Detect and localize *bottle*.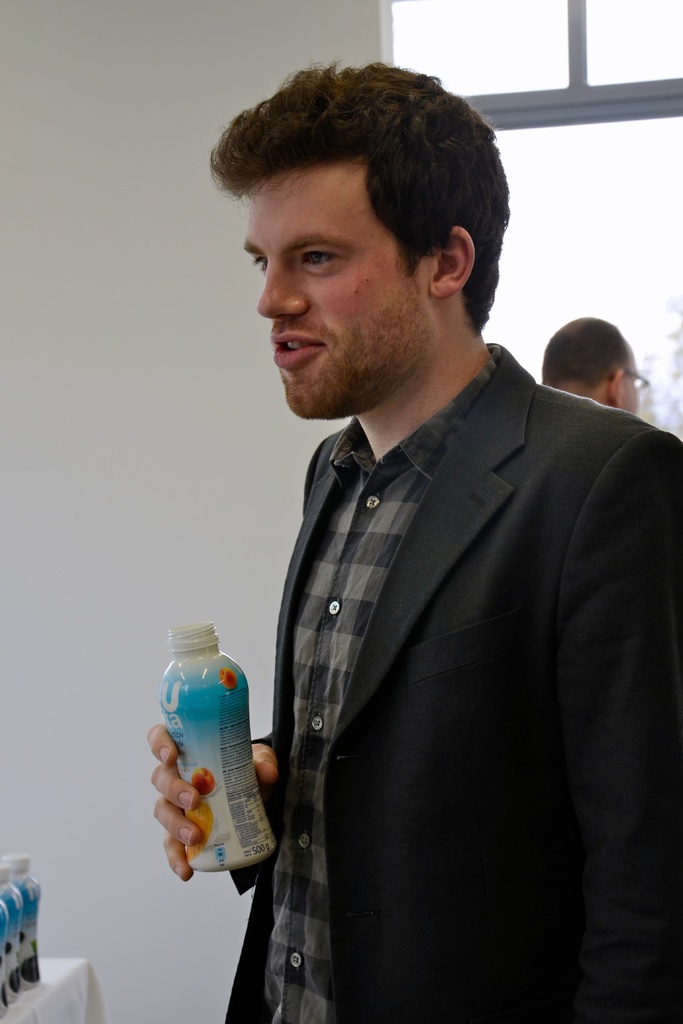
Localized at 0:899:13:1009.
